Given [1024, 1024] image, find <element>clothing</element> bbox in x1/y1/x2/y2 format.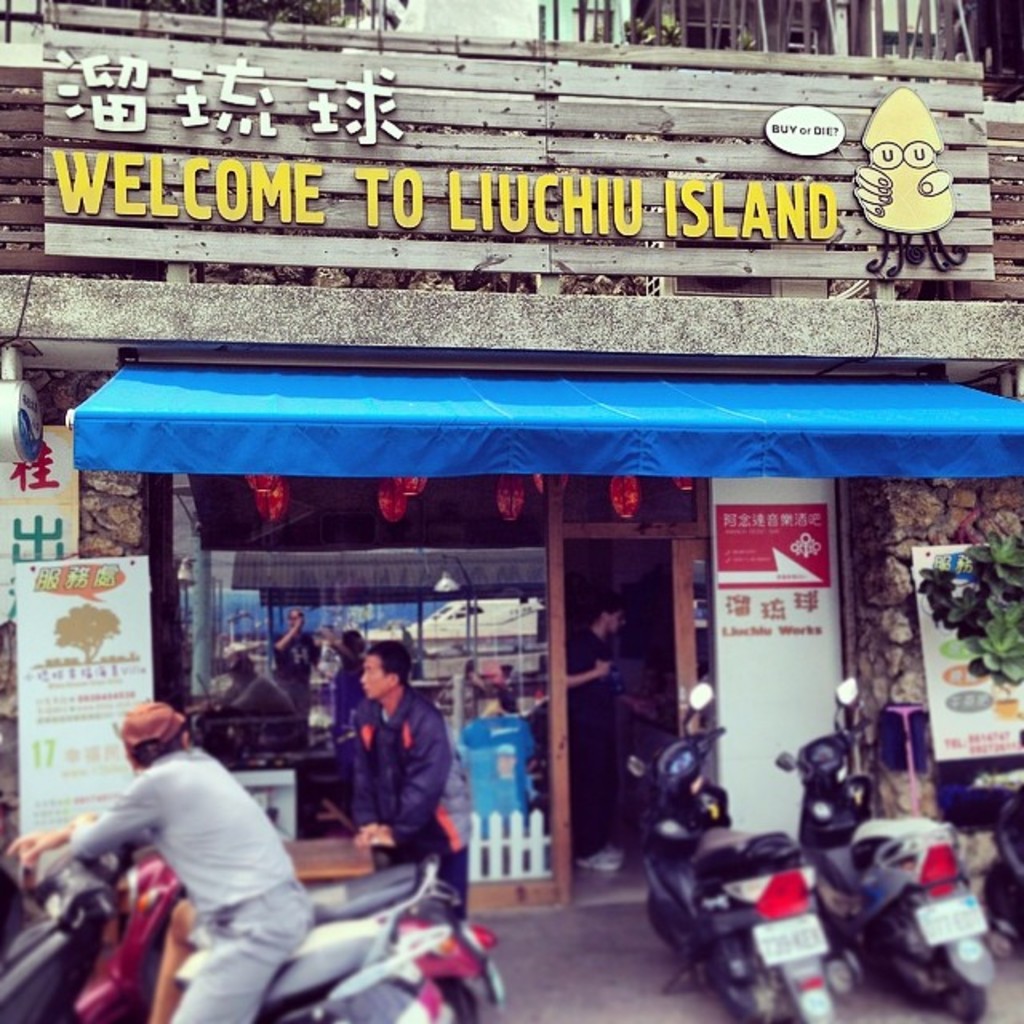
354/688/435/853.
